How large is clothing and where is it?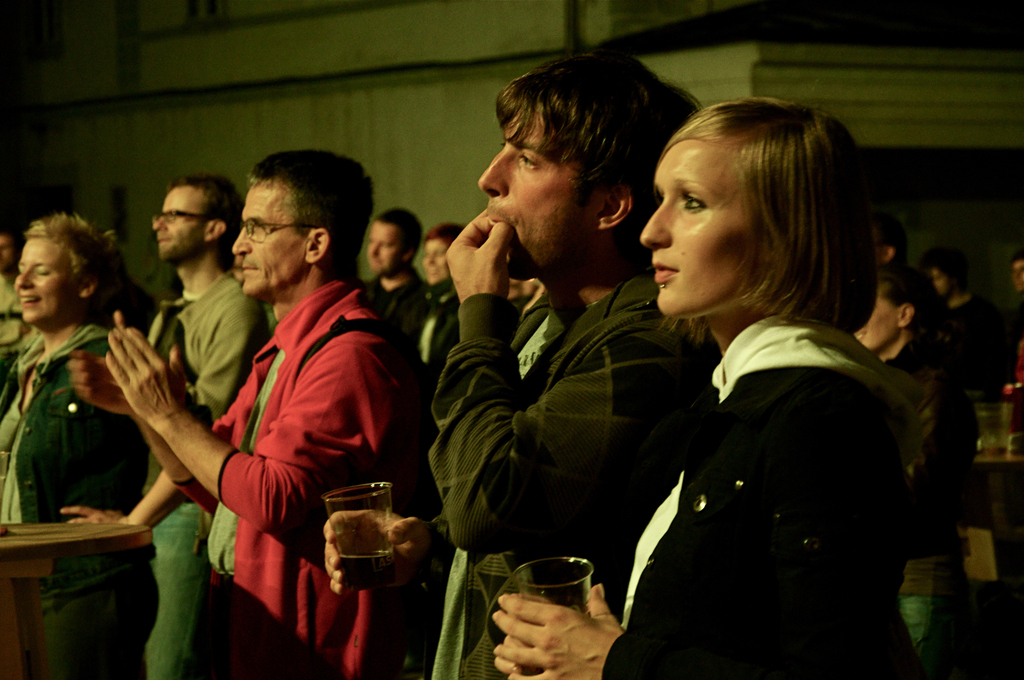
Bounding box: rect(0, 303, 164, 670).
